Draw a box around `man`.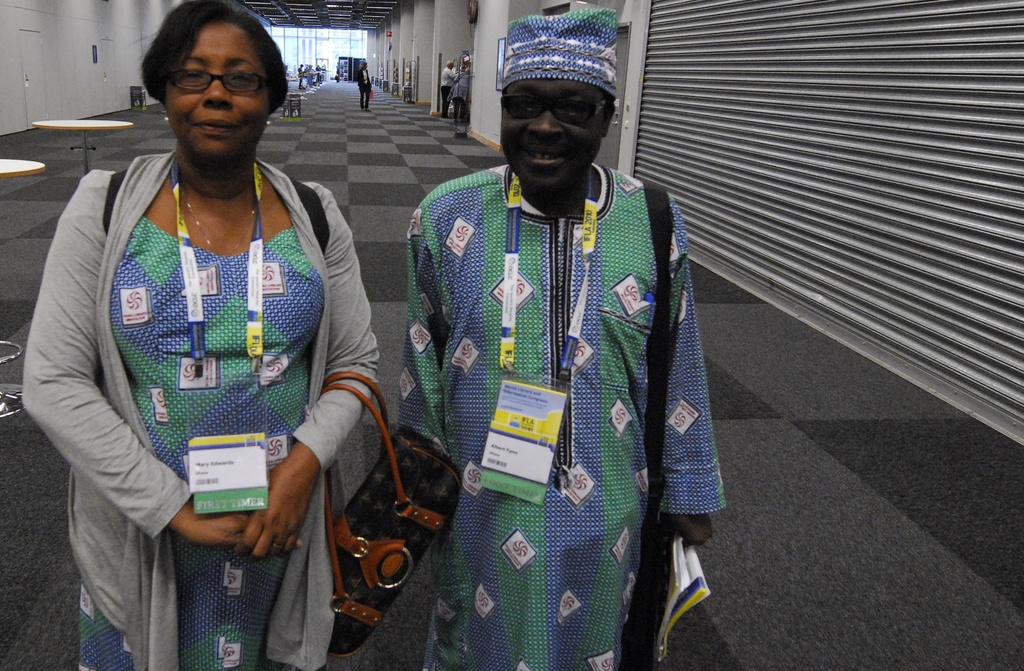
x1=356, y1=61, x2=372, y2=111.
